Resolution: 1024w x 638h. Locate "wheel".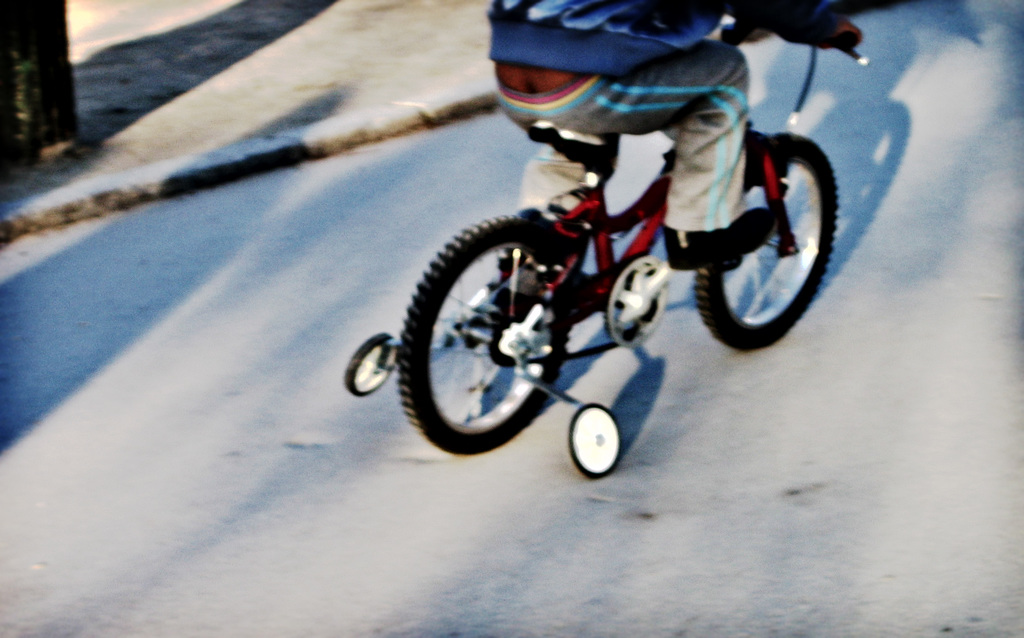
{"x1": 567, "y1": 403, "x2": 622, "y2": 482}.
